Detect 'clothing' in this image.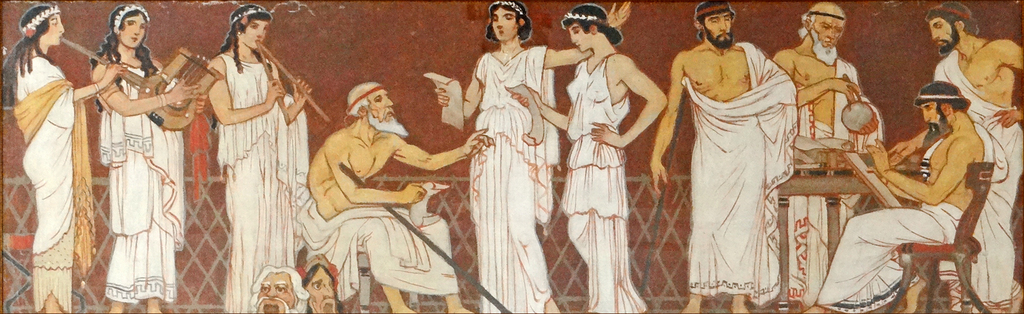
Detection: 671:9:810:287.
